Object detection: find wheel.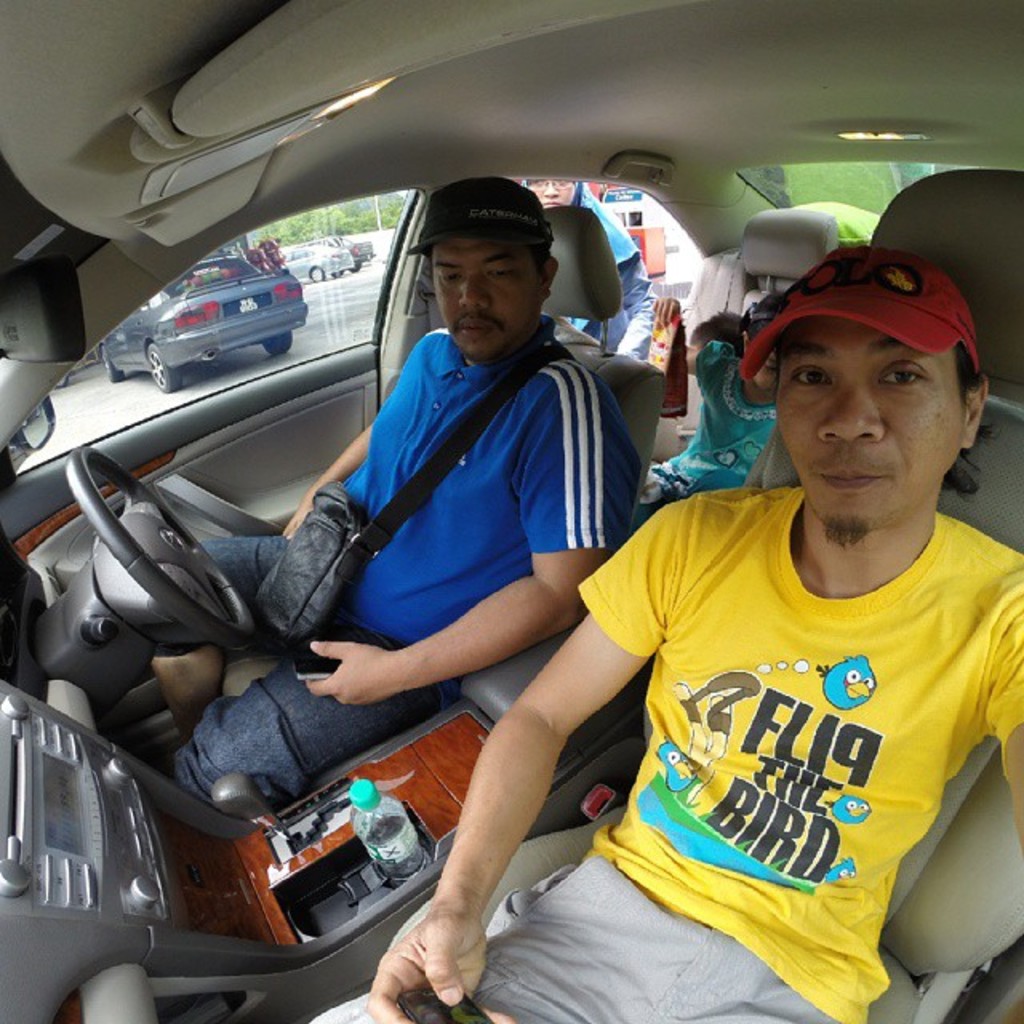
[x1=154, y1=170, x2=642, y2=813].
